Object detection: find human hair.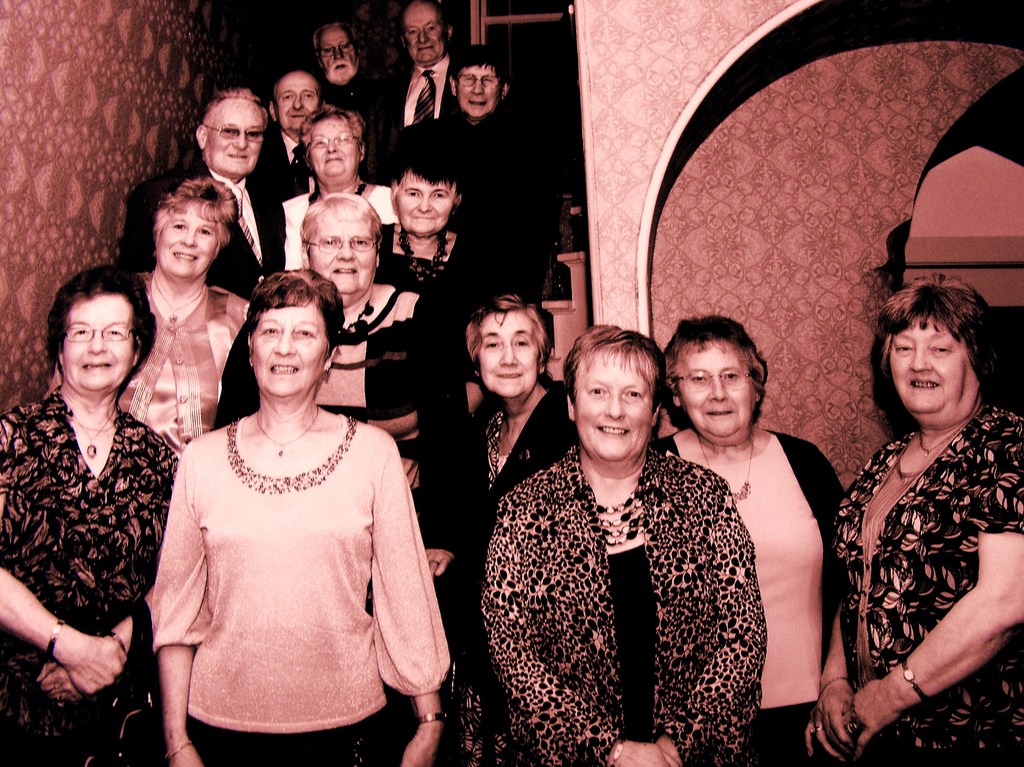
(149, 169, 241, 246).
